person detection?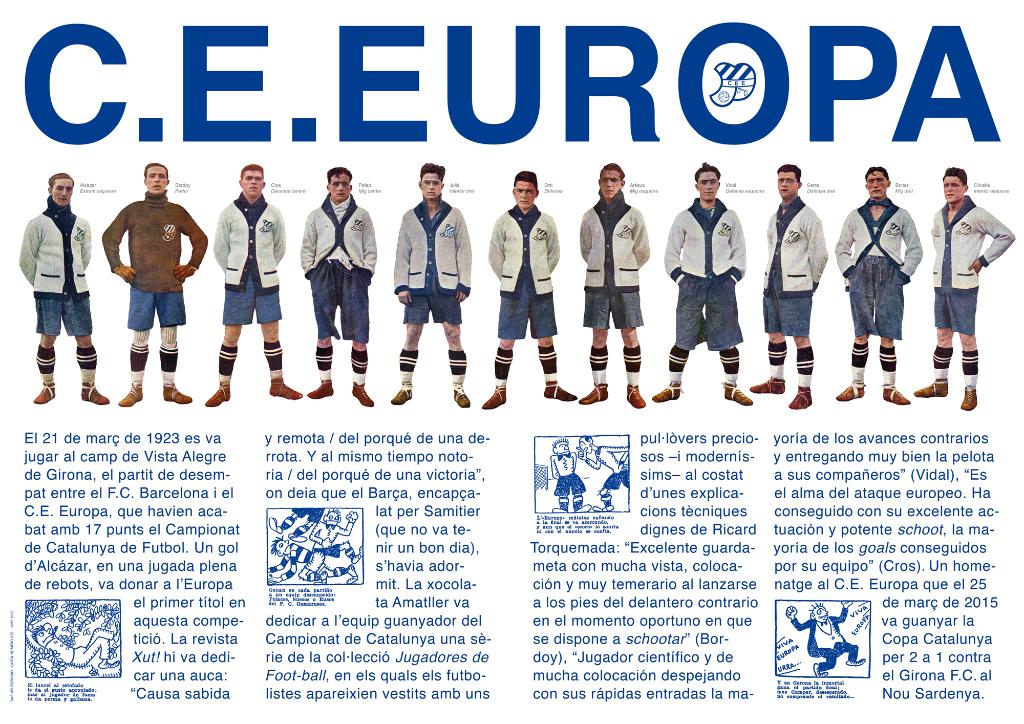
pyautogui.locateOnScreen(833, 166, 923, 401)
